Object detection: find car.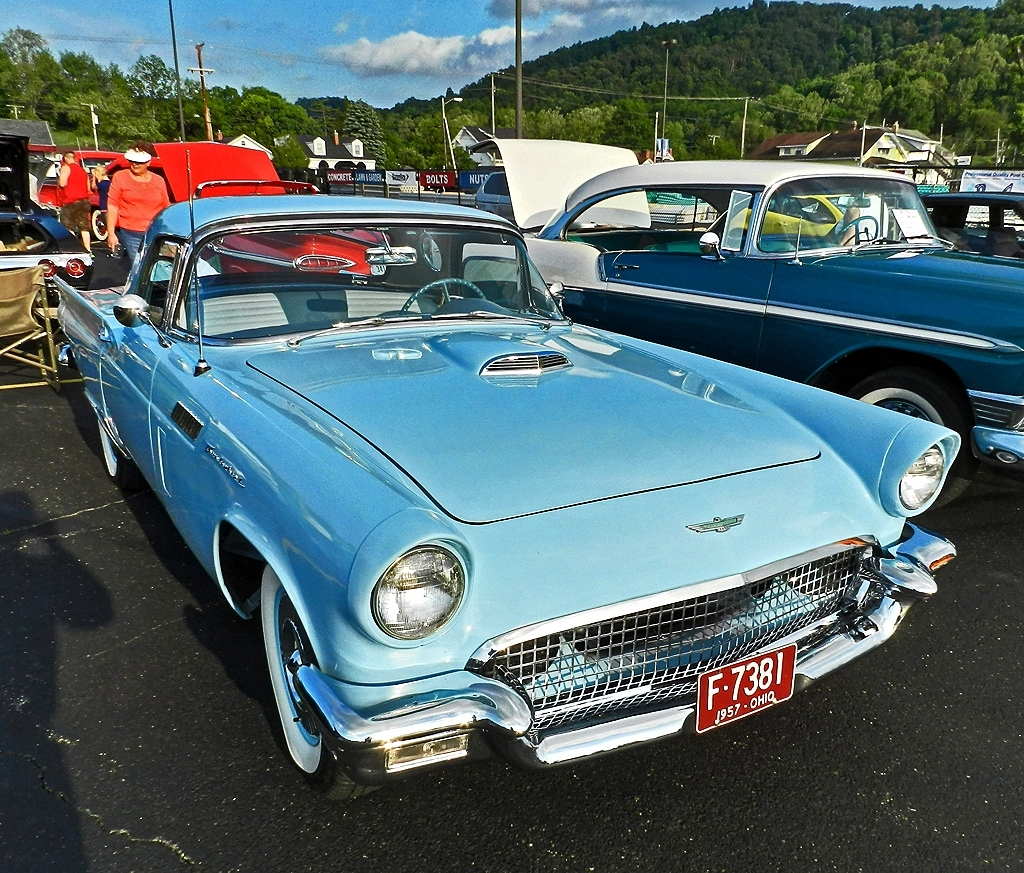
x1=923 y1=182 x2=1023 y2=254.
